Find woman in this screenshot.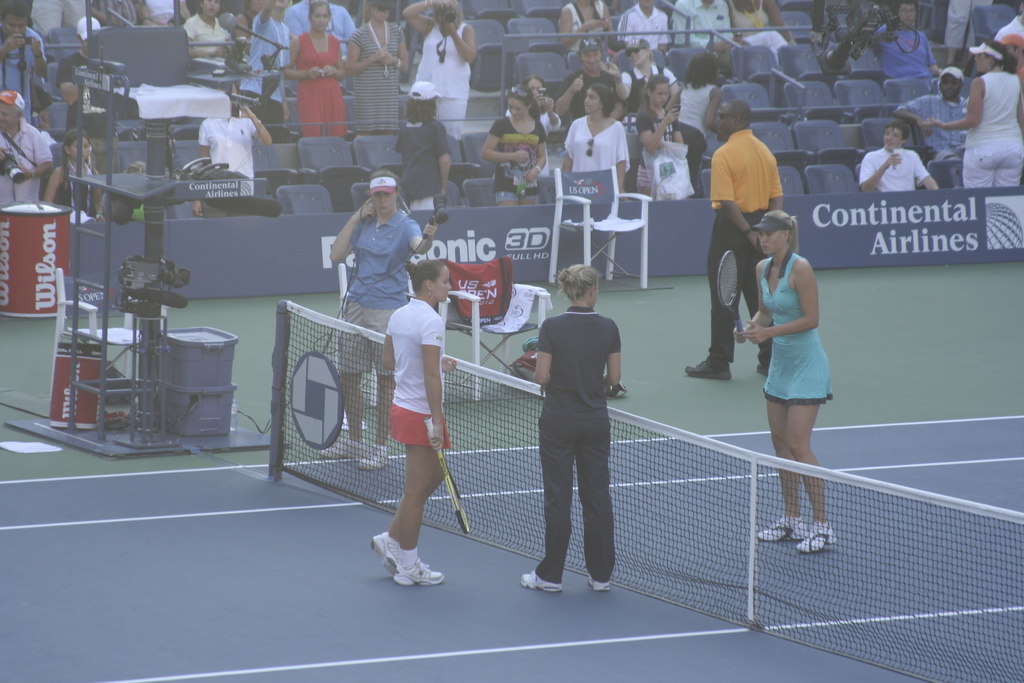
The bounding box for woman is 670 50 728 197.
